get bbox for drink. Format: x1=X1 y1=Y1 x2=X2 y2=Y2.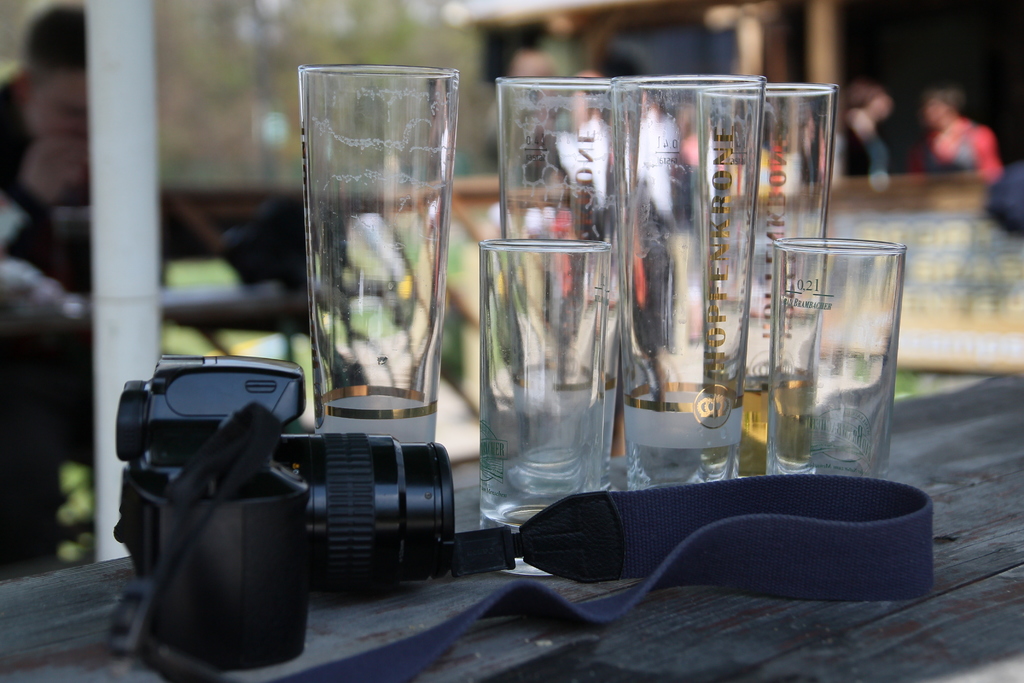
x1=767 y1=219 x2=913 y2=499.
